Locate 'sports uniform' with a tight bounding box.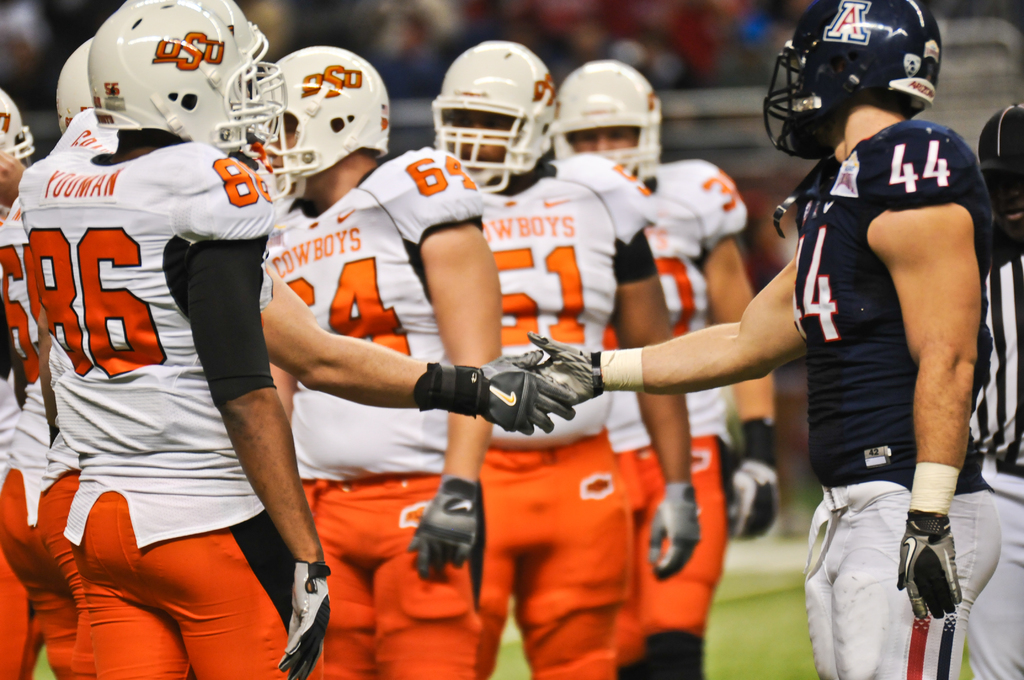
x1=820 y1=117 x2=993 y2=679.
